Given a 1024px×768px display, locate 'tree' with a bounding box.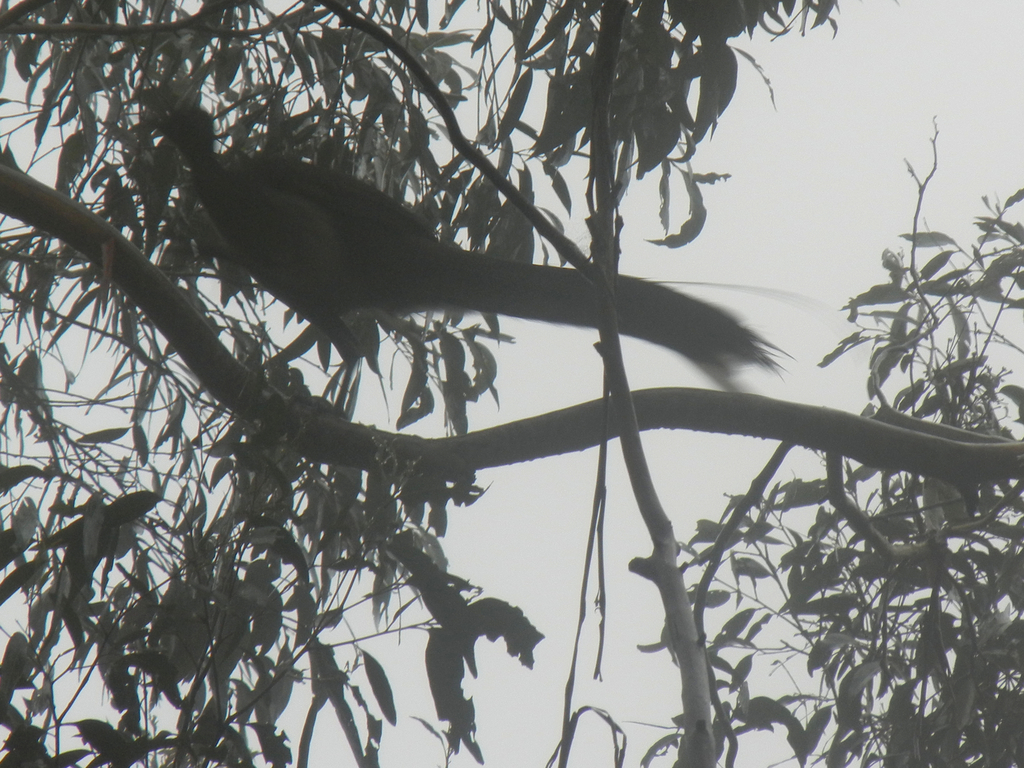
Located: crop(0, 0, 1023, 767).
